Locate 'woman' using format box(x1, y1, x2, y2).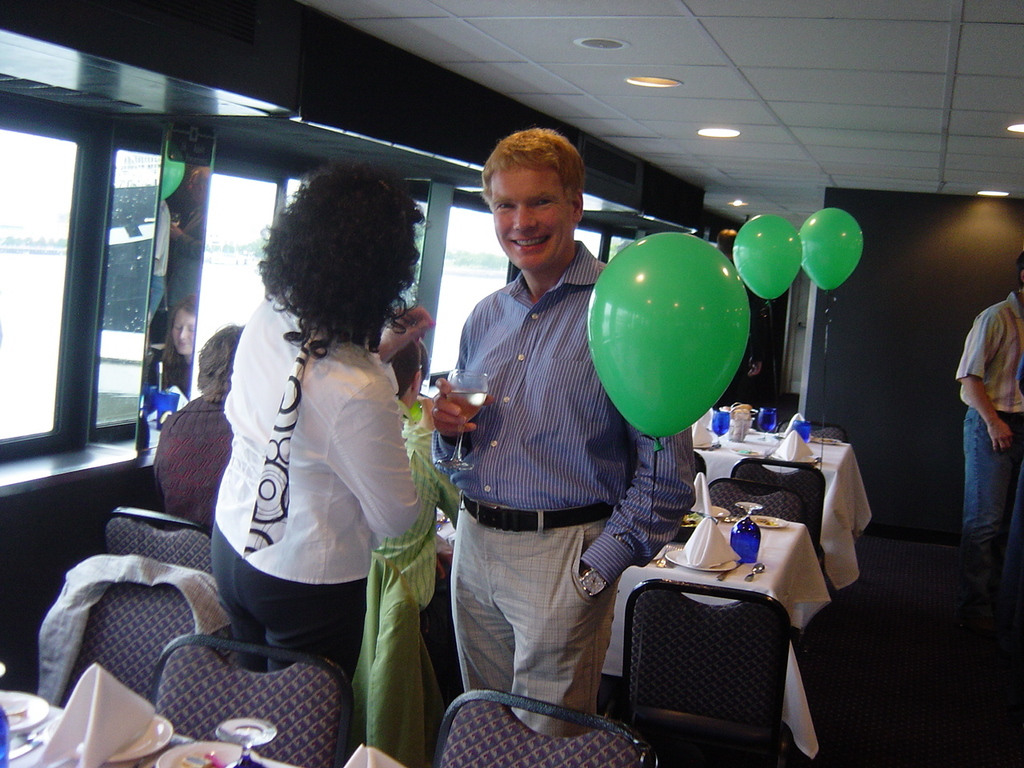
box(153, 189, 438, 713).
